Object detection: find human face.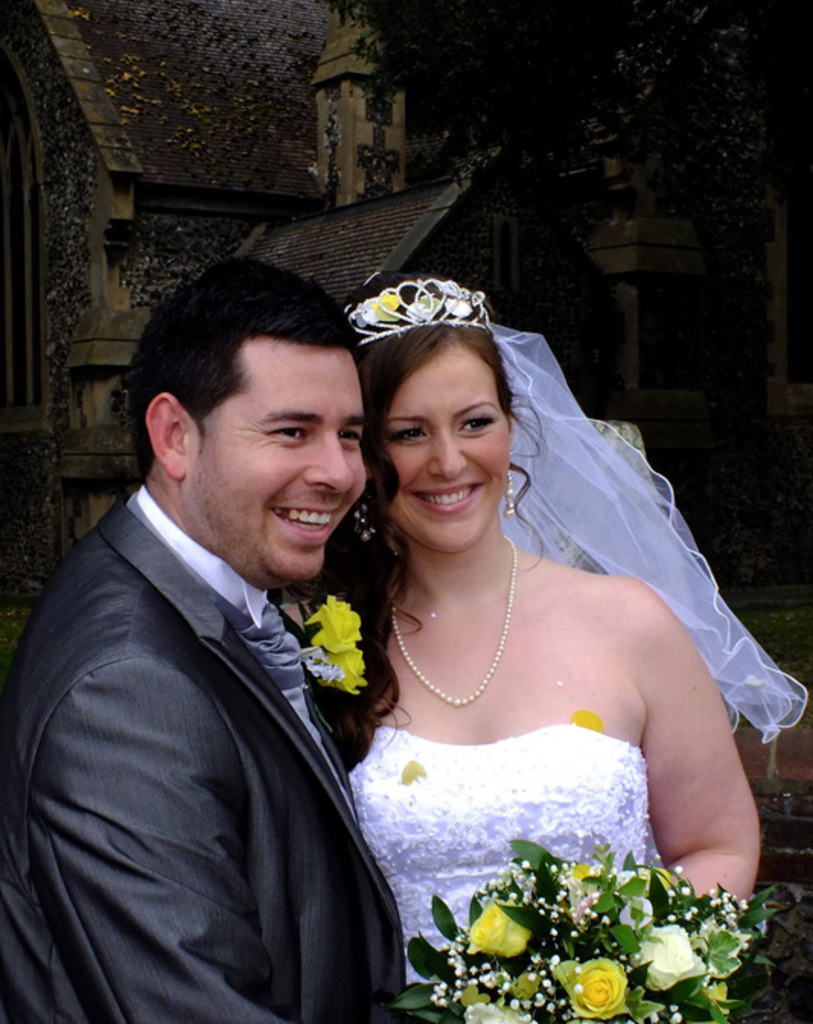
BBox(385, 348, 521, 548).
